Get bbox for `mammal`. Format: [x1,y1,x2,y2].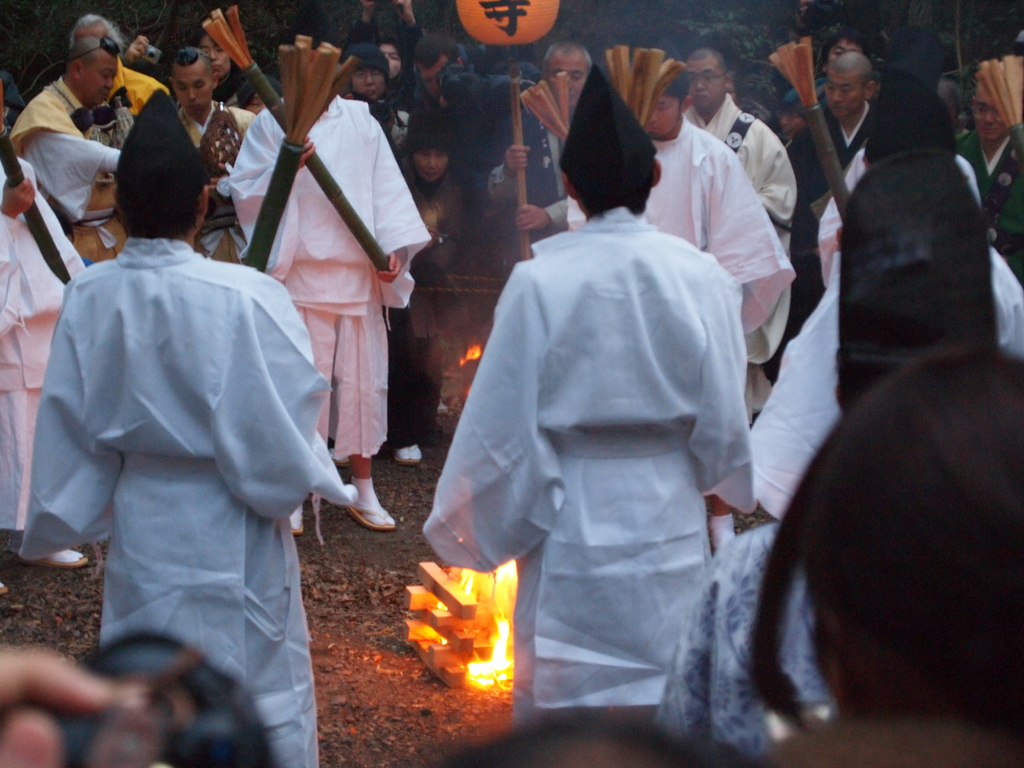
[65,10,175,124].
